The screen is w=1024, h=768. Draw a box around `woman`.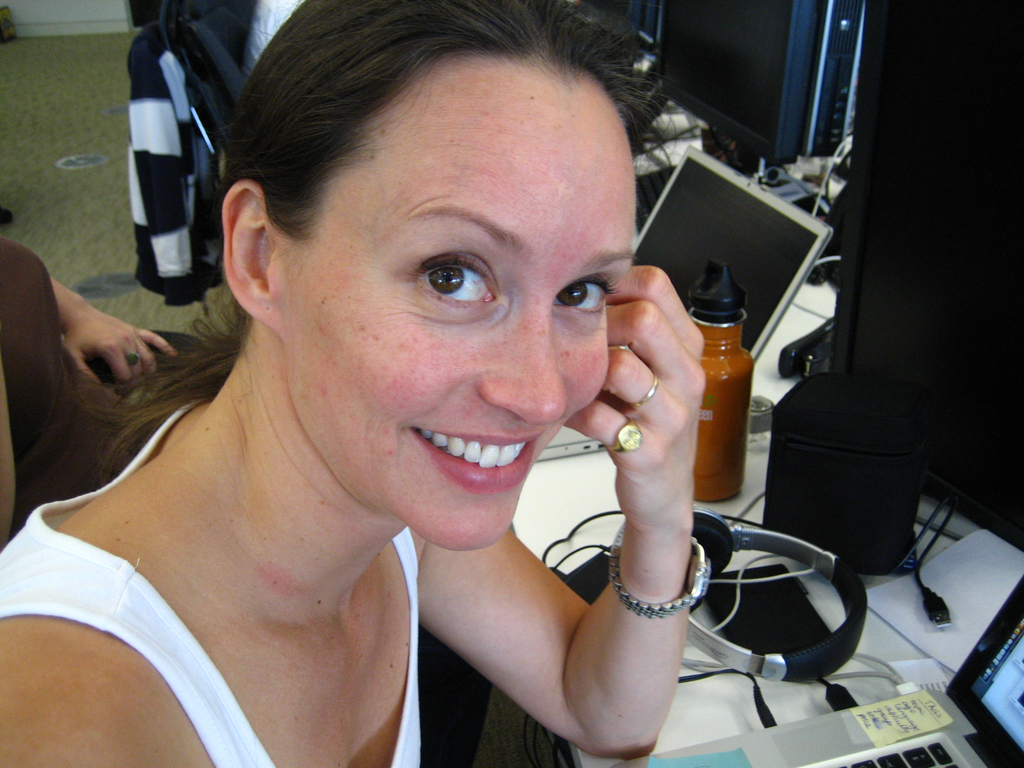
16,27,814,754.
